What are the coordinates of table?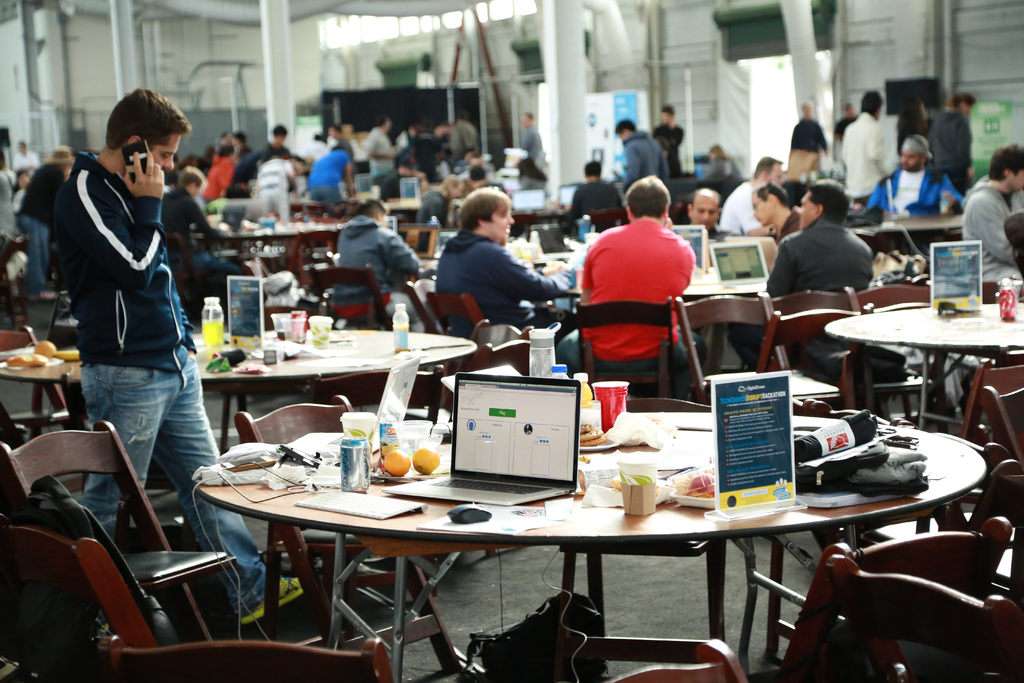
(x1=1, y1=336, x2=474, y2=456).
